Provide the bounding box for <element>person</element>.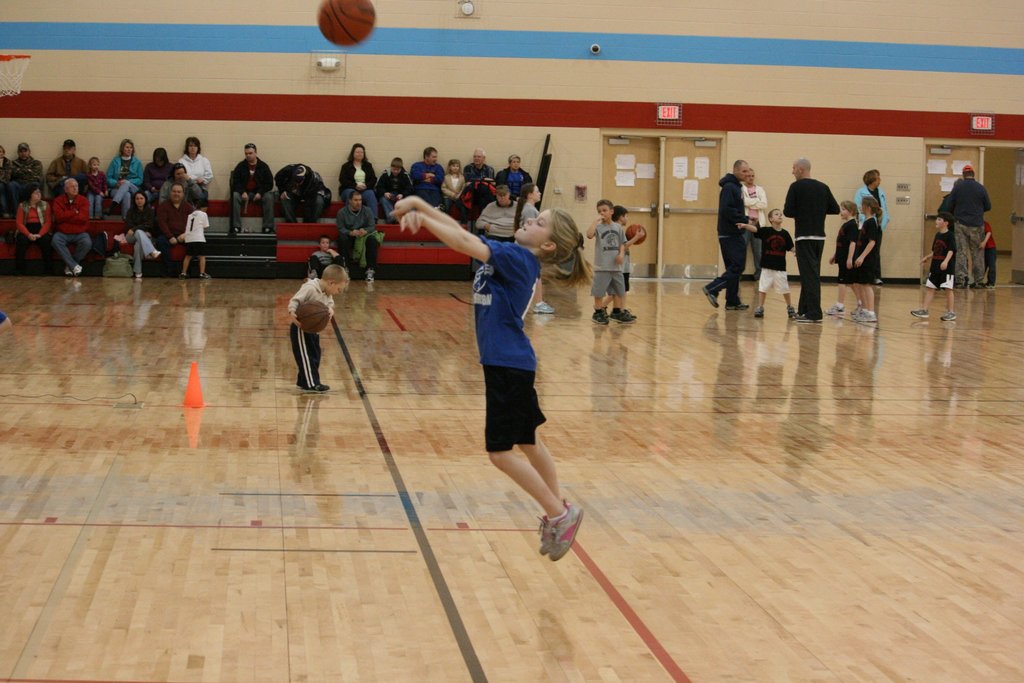
x1=600, y1=206, x2=644, y2=317.
